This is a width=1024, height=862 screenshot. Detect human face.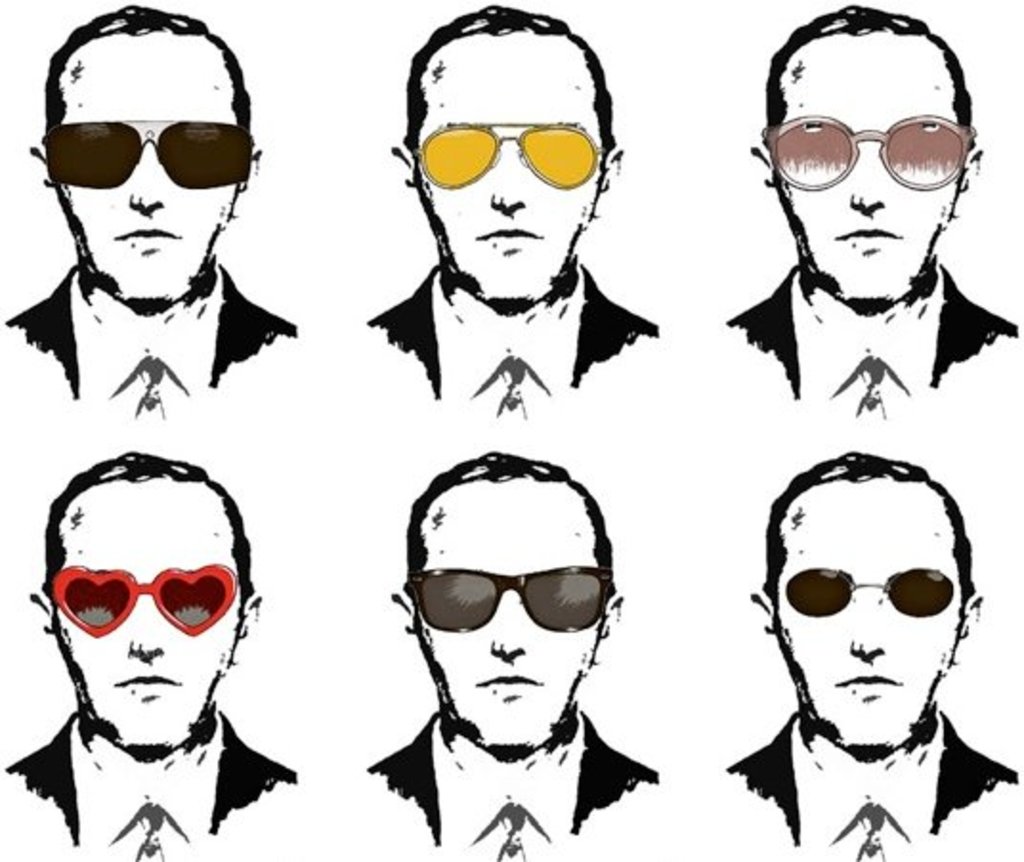
(x1=787, y1=38, x2=955, y2=302).
